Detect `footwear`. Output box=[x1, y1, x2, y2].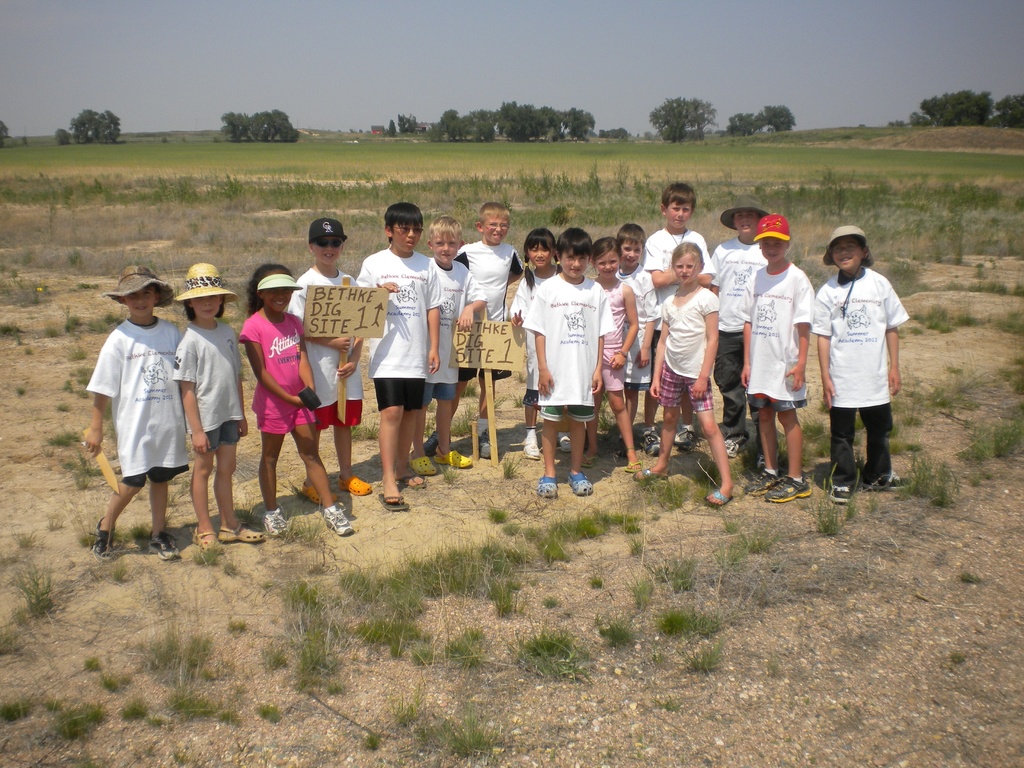
box=[623, 452, 641, 472].
